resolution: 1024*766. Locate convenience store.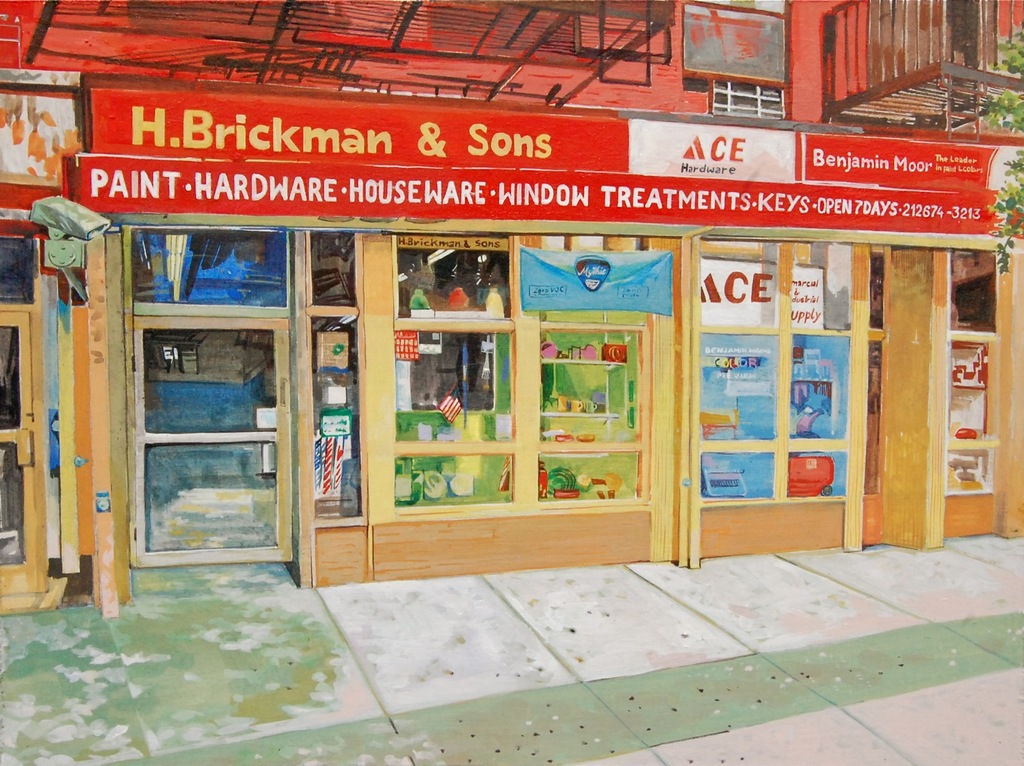
{"left": 86, "top": 76, "right": 1023, "bottom": 618}.
